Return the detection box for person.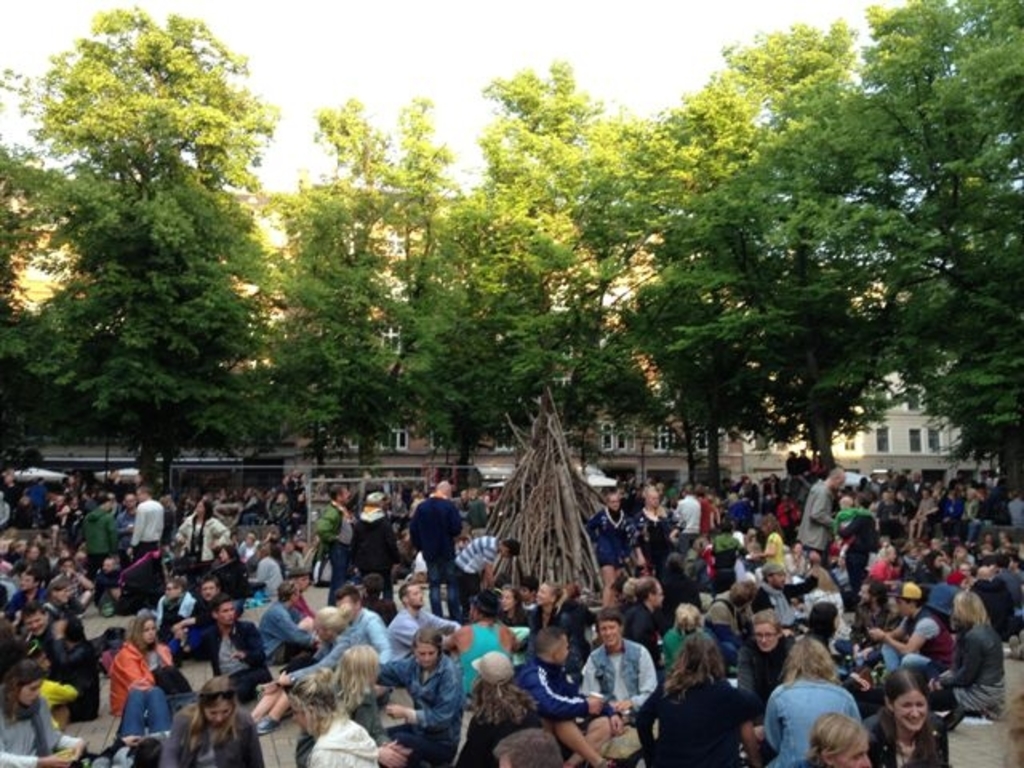
(462, 648, 550, 766).
